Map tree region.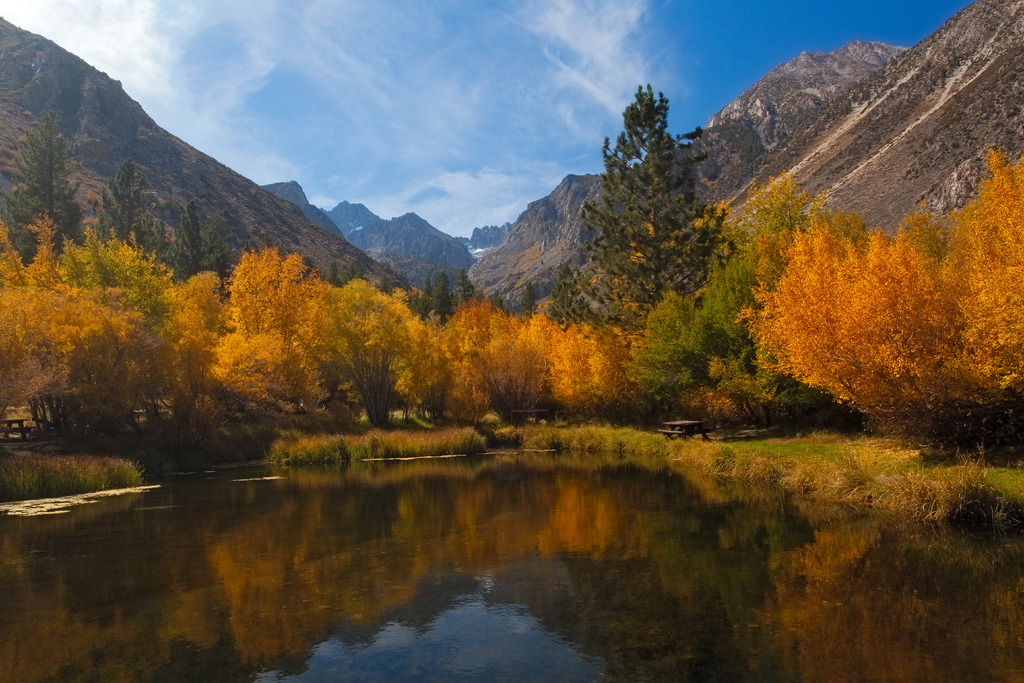
Mapped to rect(423, 276, 433, 299).
